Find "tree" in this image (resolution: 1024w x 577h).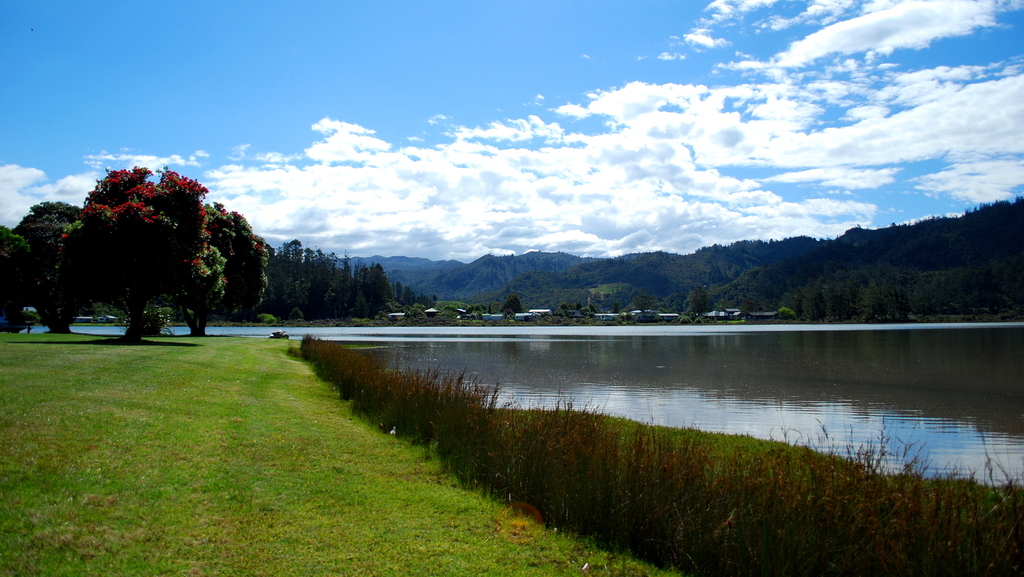
{"left": 833, "top": 278, "right": 868, "bottom": 322}.
